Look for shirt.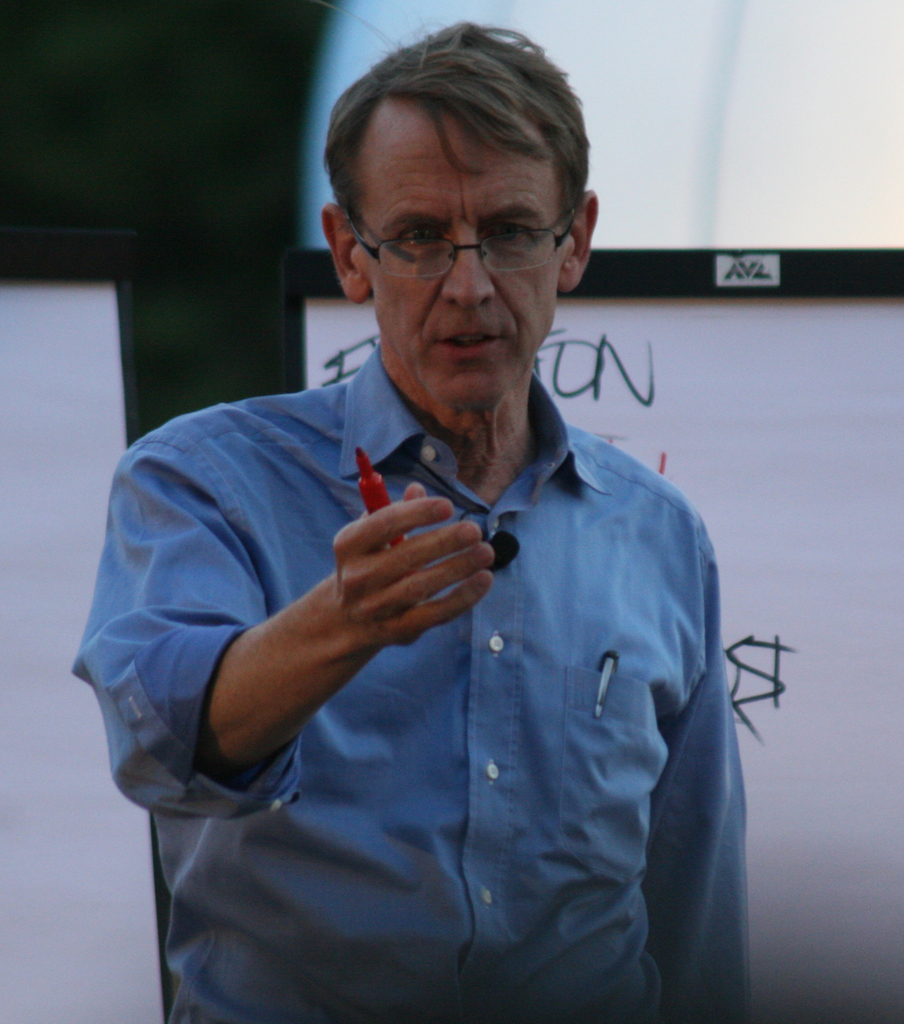
Found: <region>104, 337, 784, 963</region>.
